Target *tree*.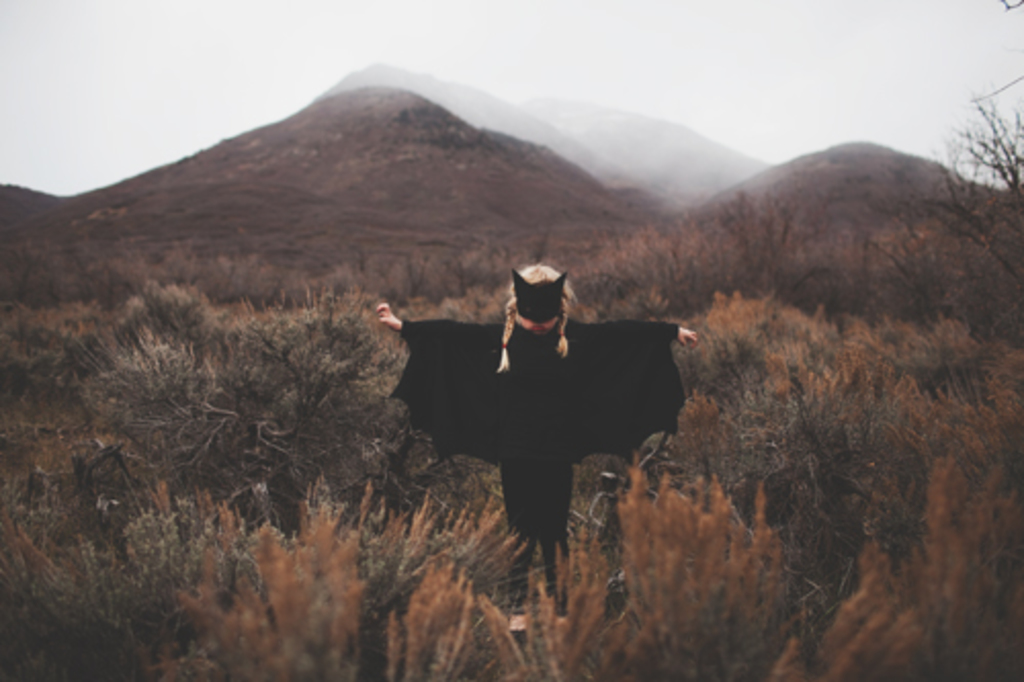
Target region: 76:248:449:551.
